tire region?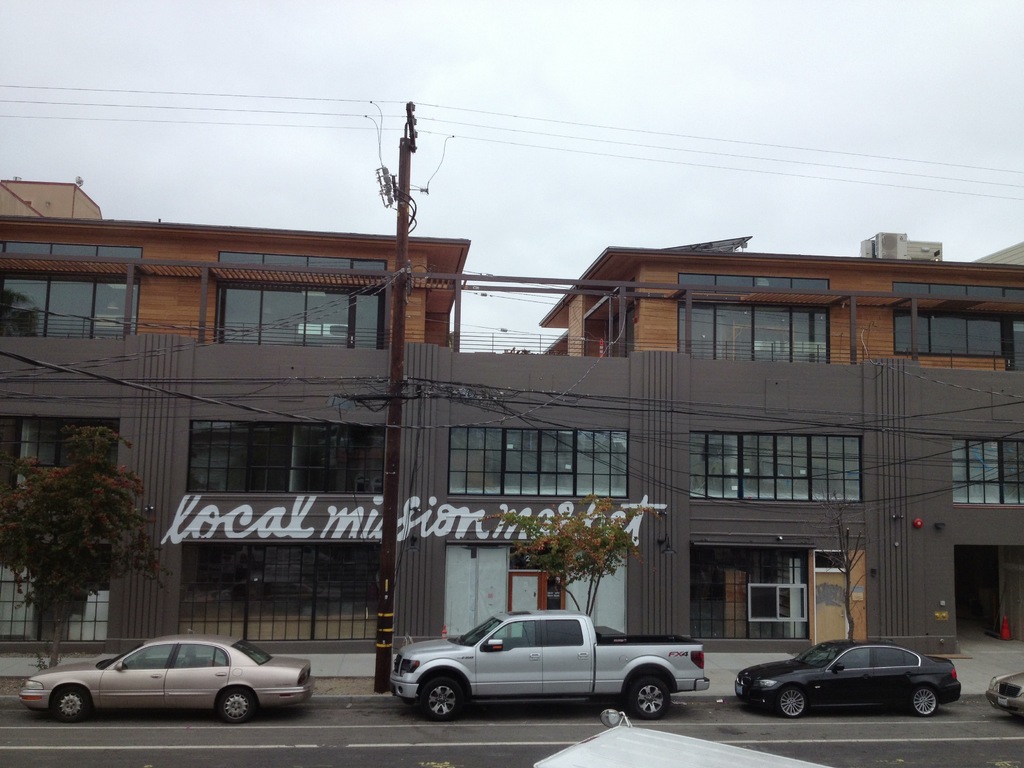
<bbox>908, 688, 935, 716</bbox>
